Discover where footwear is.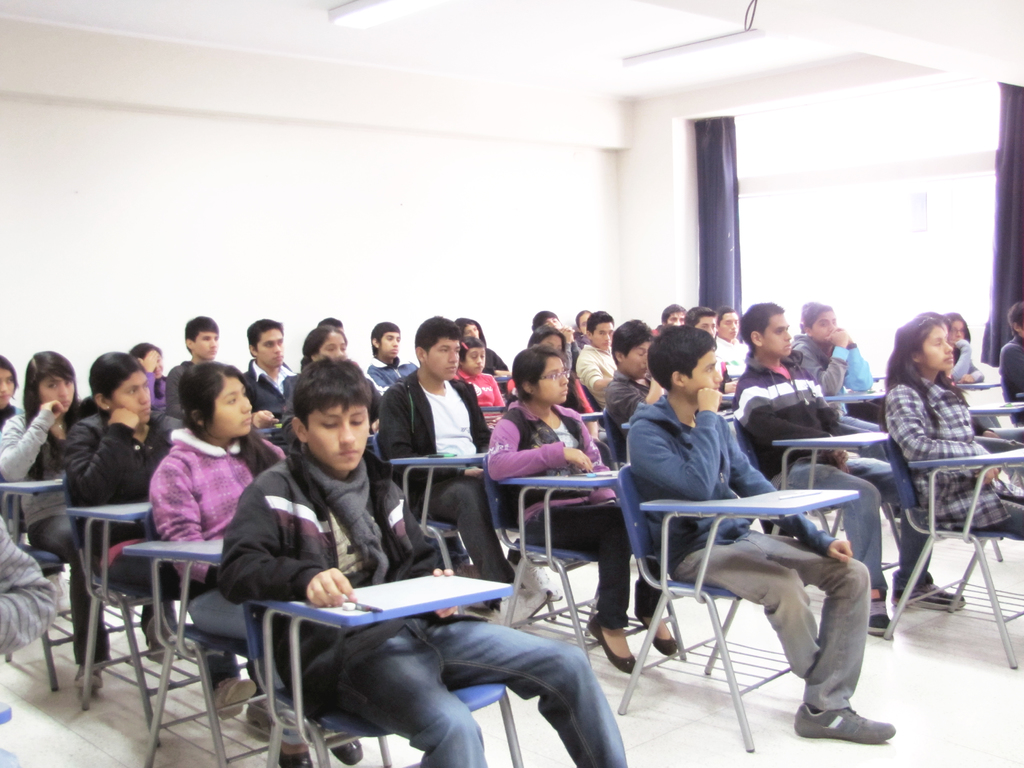
Discovered at x1=141, y1=610, x2=176, y2=667.
